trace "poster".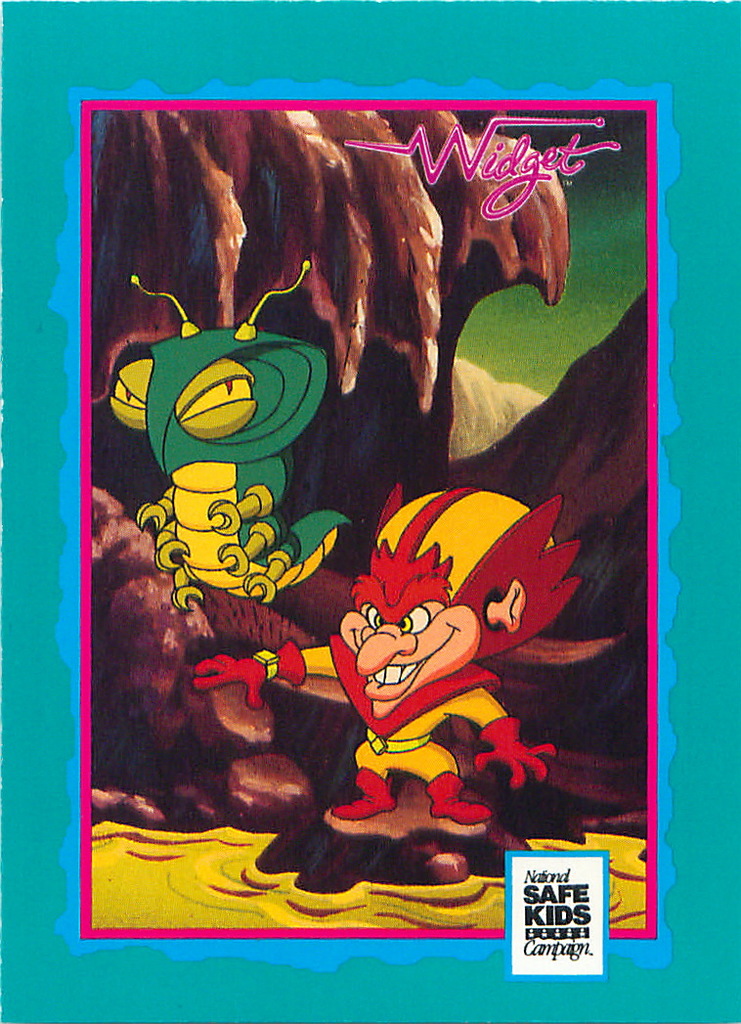
Traced to 0 0 740 1023.
